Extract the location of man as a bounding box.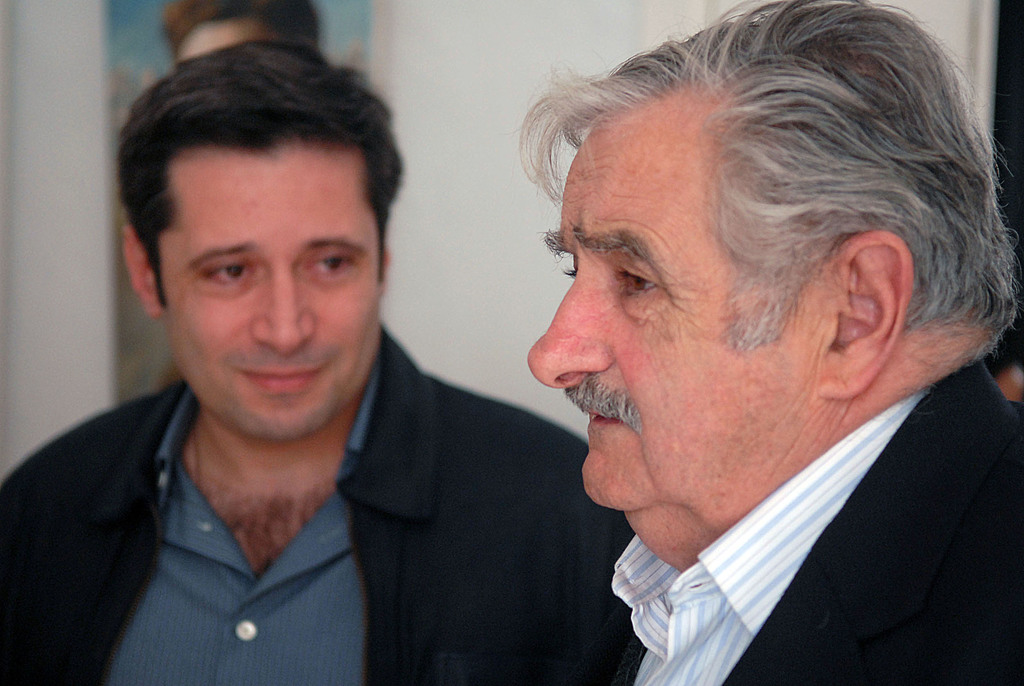
left=454, top=4, right=1023, bottom=685.
